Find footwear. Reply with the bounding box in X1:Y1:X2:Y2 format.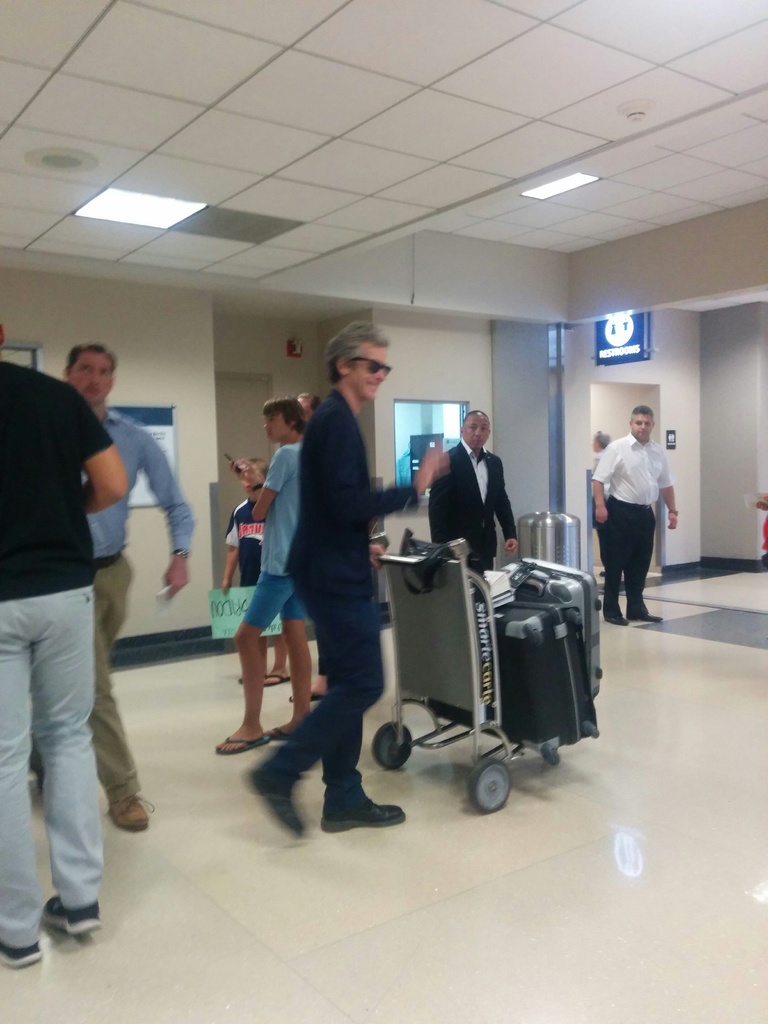
266:672:292:686.
